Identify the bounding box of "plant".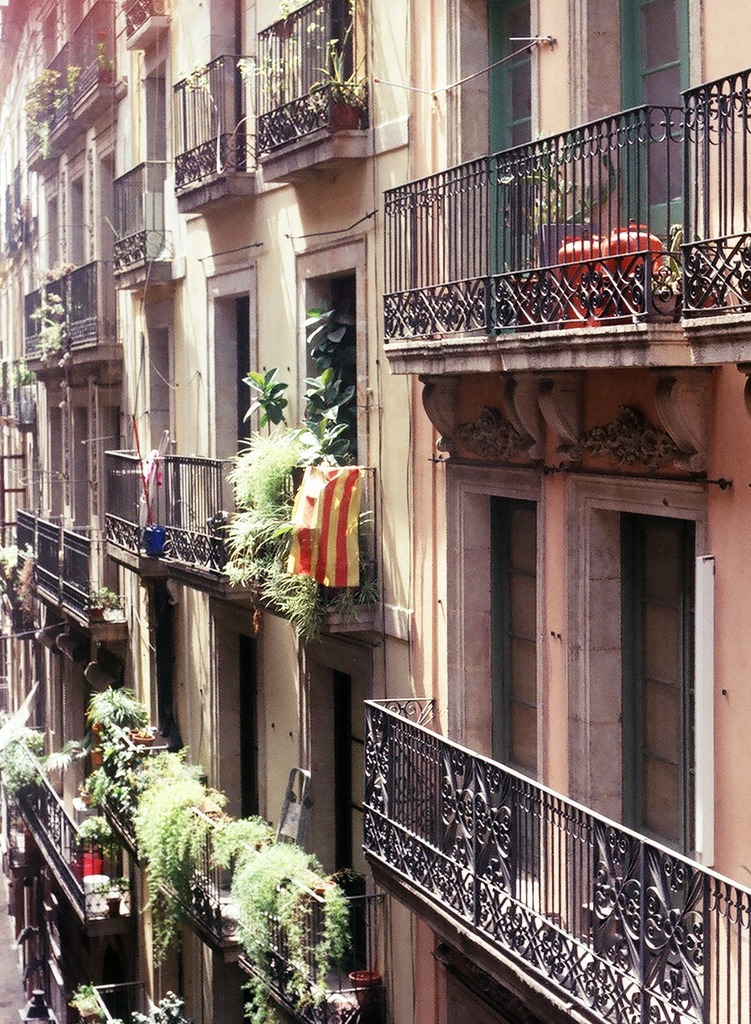
rect(124, 975, 202, 1023).
